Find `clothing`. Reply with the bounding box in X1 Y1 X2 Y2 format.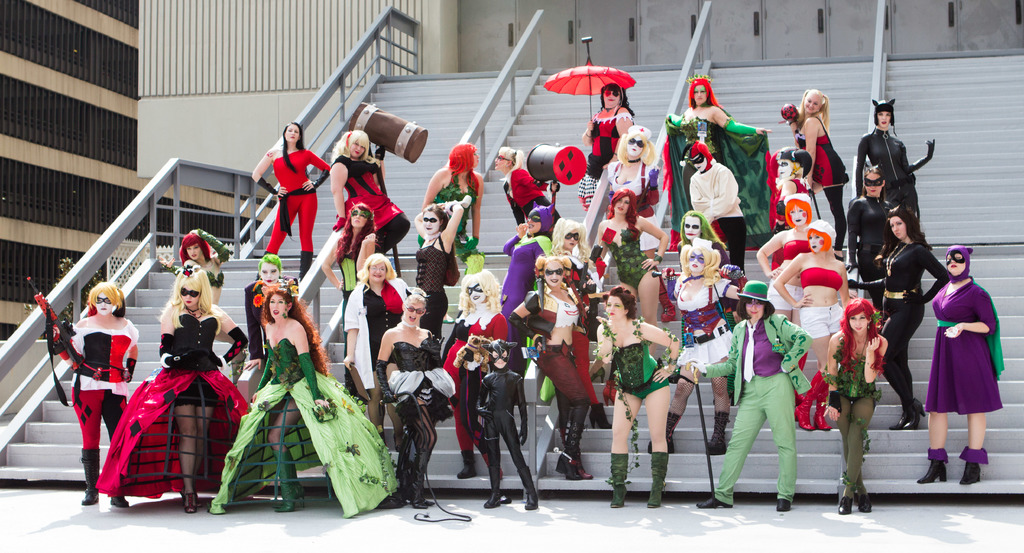
206 260 224 287.
